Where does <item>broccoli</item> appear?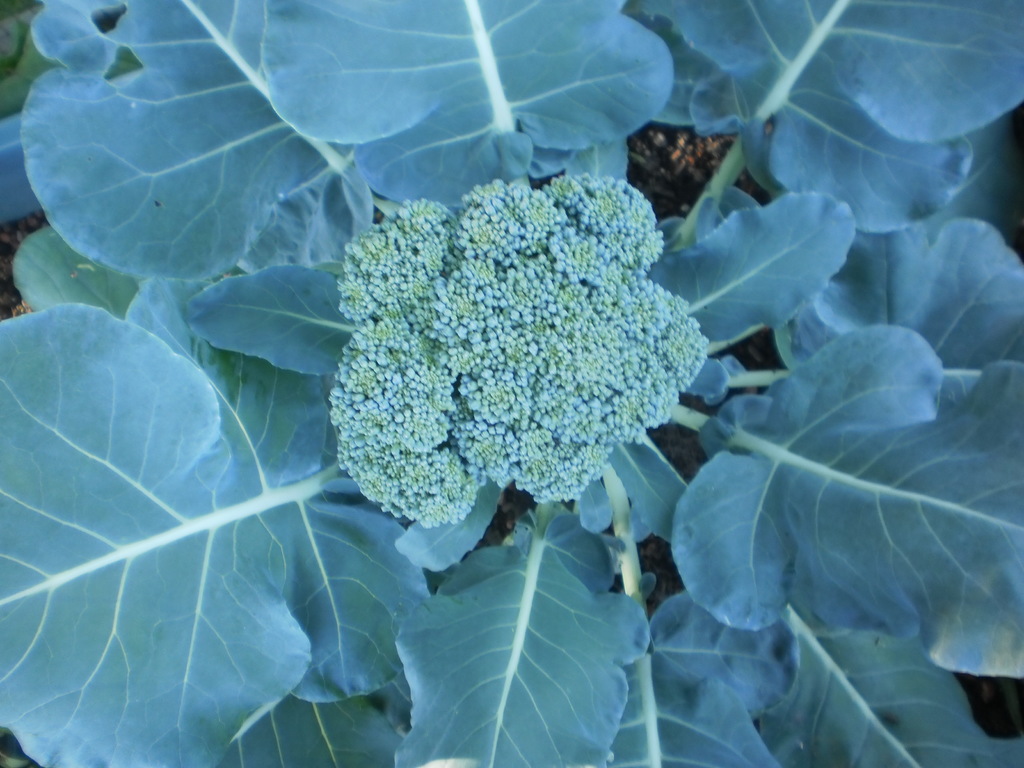
Appears at [x1=330, y1=171, x2=710, y2=528].
